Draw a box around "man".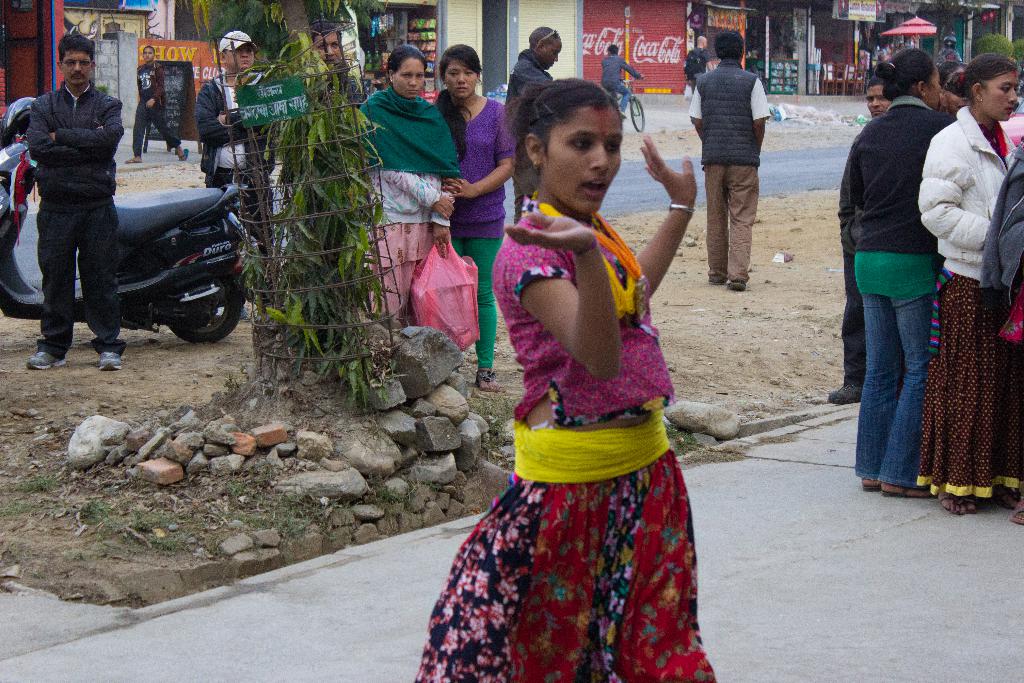
687, 28, 770, 290.
